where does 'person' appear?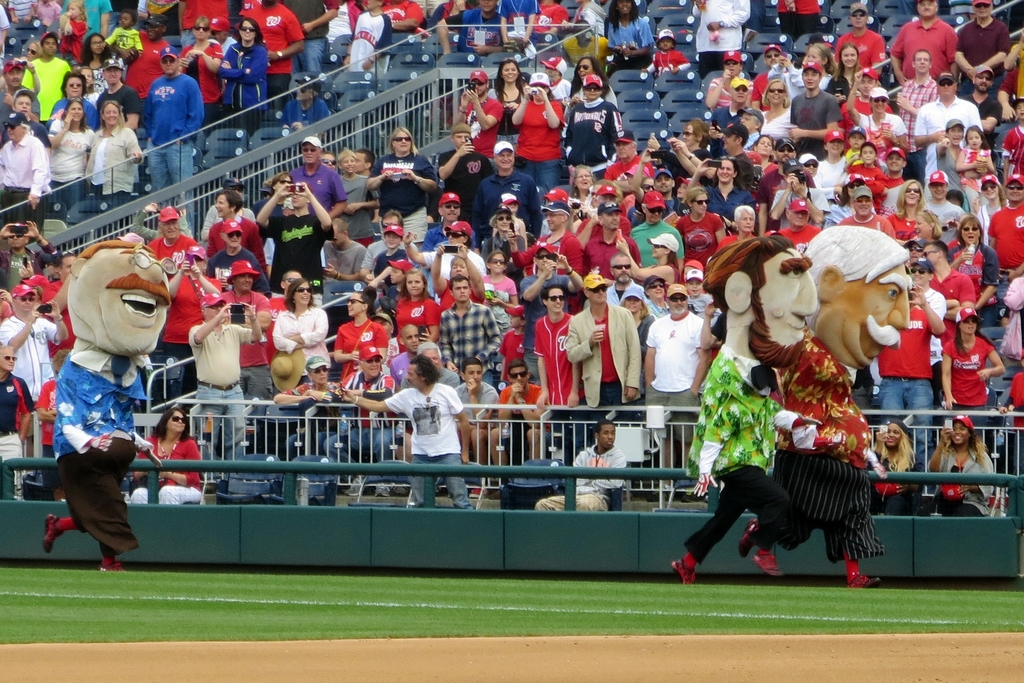
Appears at locate(85, 95, 142, 214).
